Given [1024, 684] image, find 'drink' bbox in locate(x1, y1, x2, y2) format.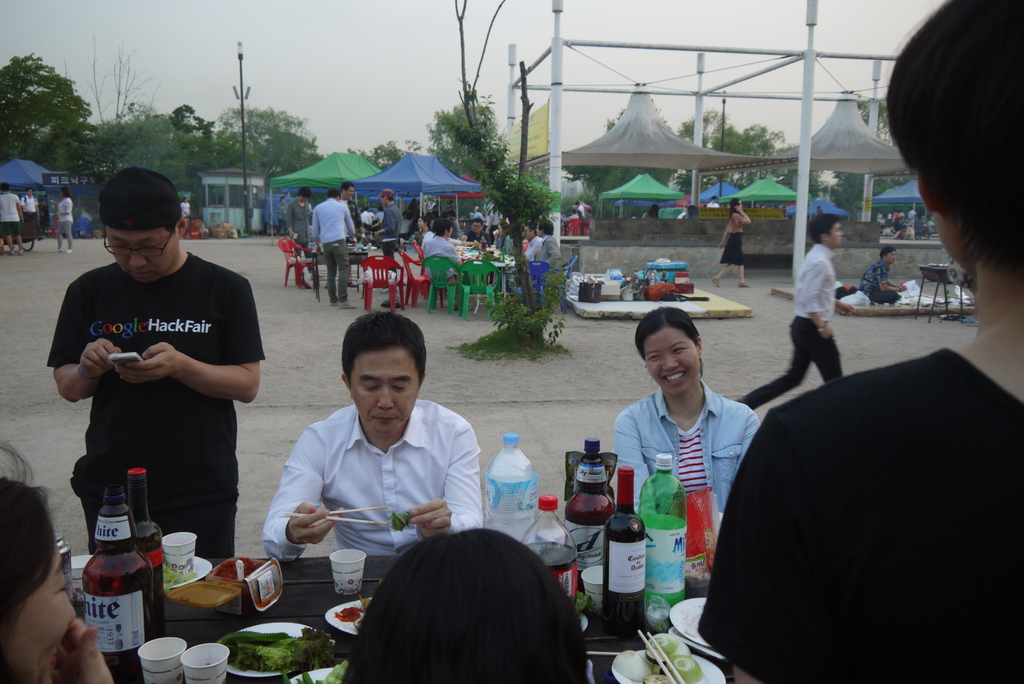
locate(529, 500, 585, 611).
